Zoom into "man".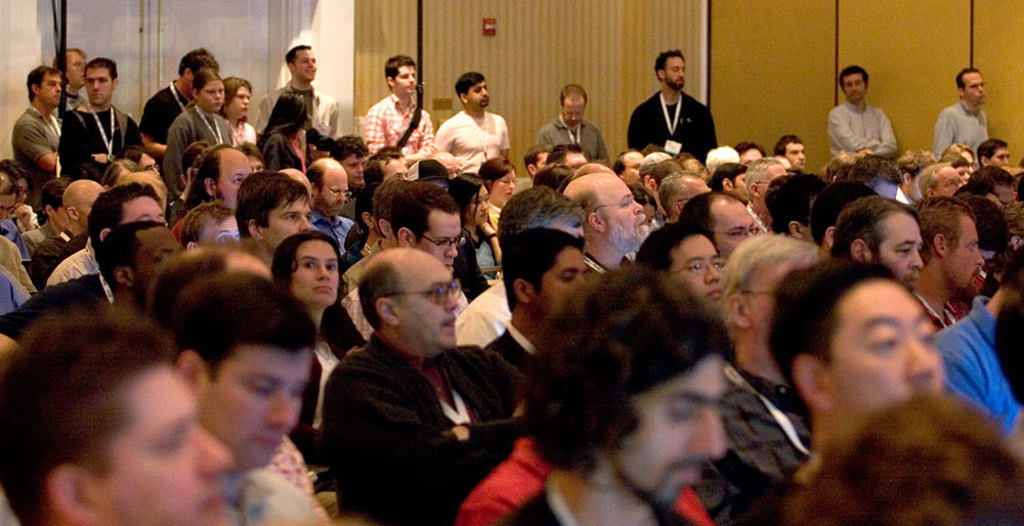
Zoom target: [left=348, top=149, right=415, bottom=225].
